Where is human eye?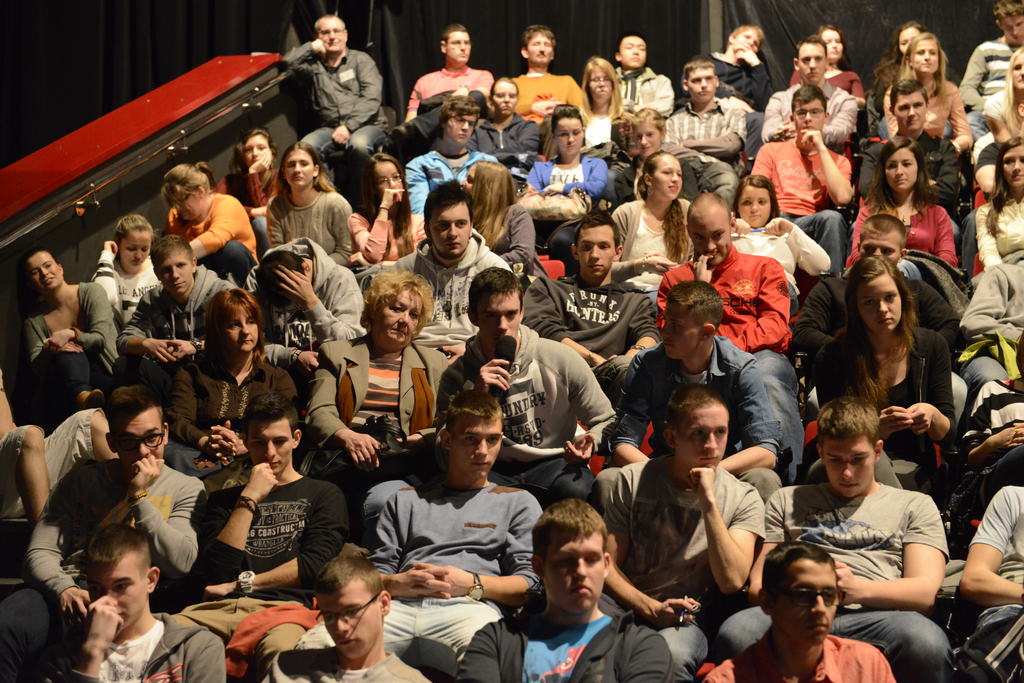
x1=1018, y1=155, x2=1023, y2=166.
